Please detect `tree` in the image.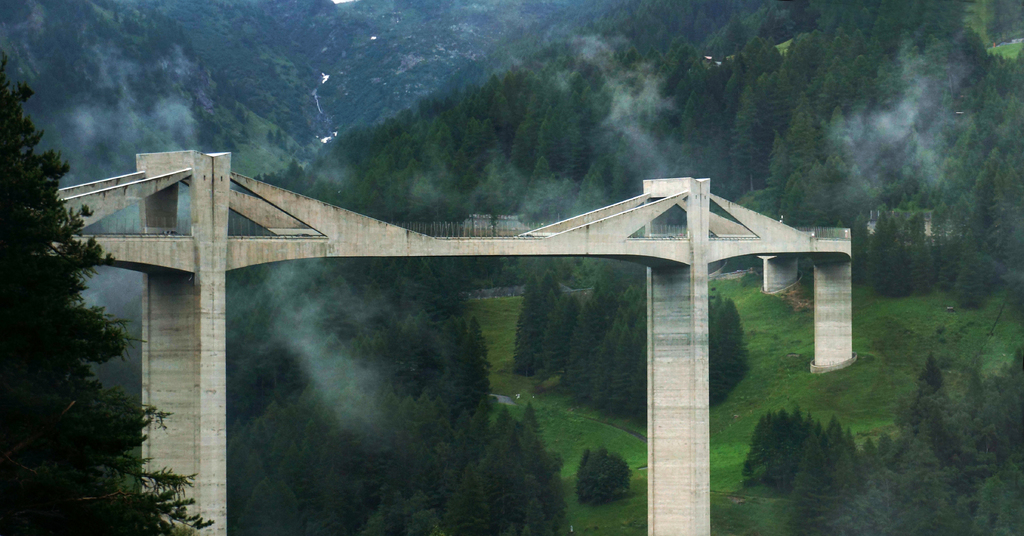
823,445,858,512.
